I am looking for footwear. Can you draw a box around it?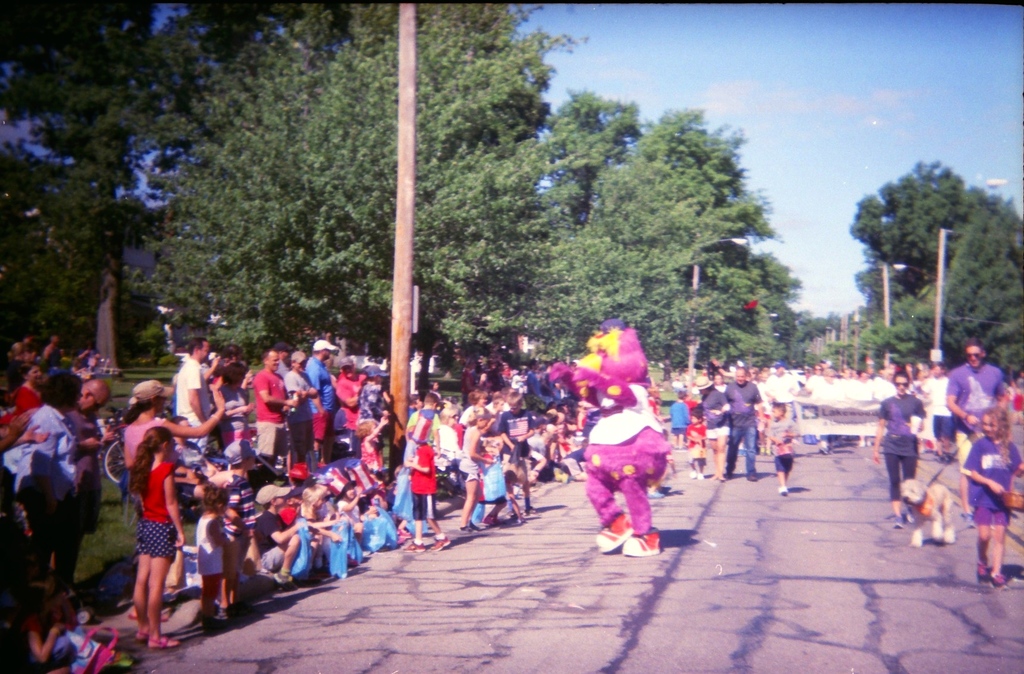
Sure, the bounding box is detection(134, 617, 160, 627).
